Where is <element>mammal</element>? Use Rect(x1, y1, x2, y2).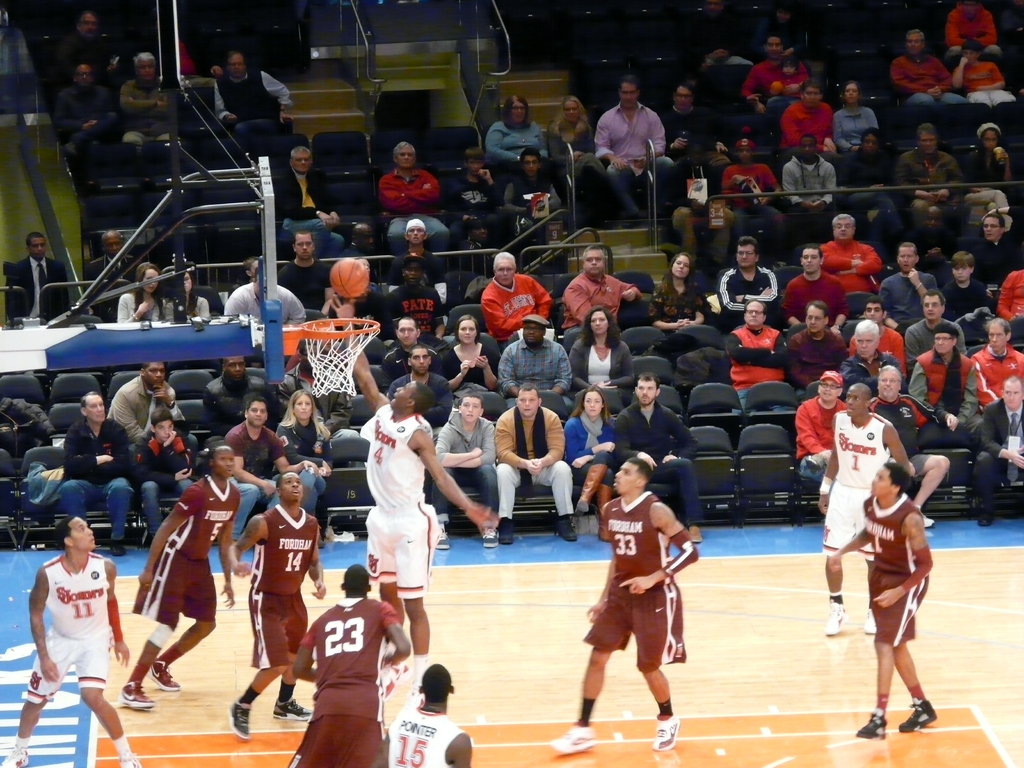
Rect(3, 233, 70, 321).
